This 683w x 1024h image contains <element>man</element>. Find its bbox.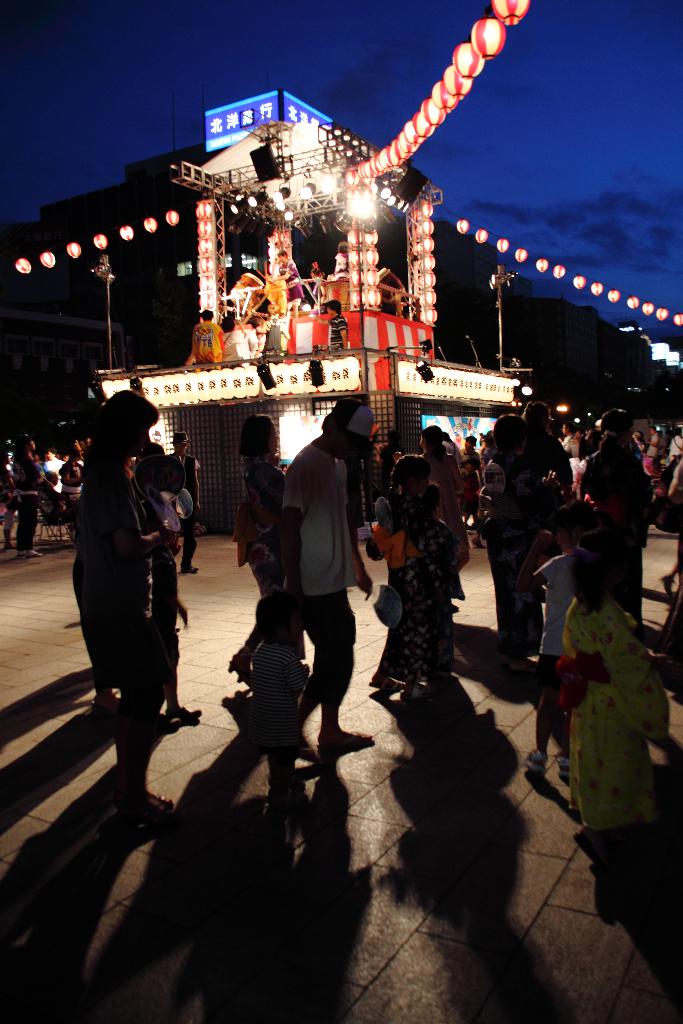
pyautogui.locateOnScreen(184, 312, 222, 372).
